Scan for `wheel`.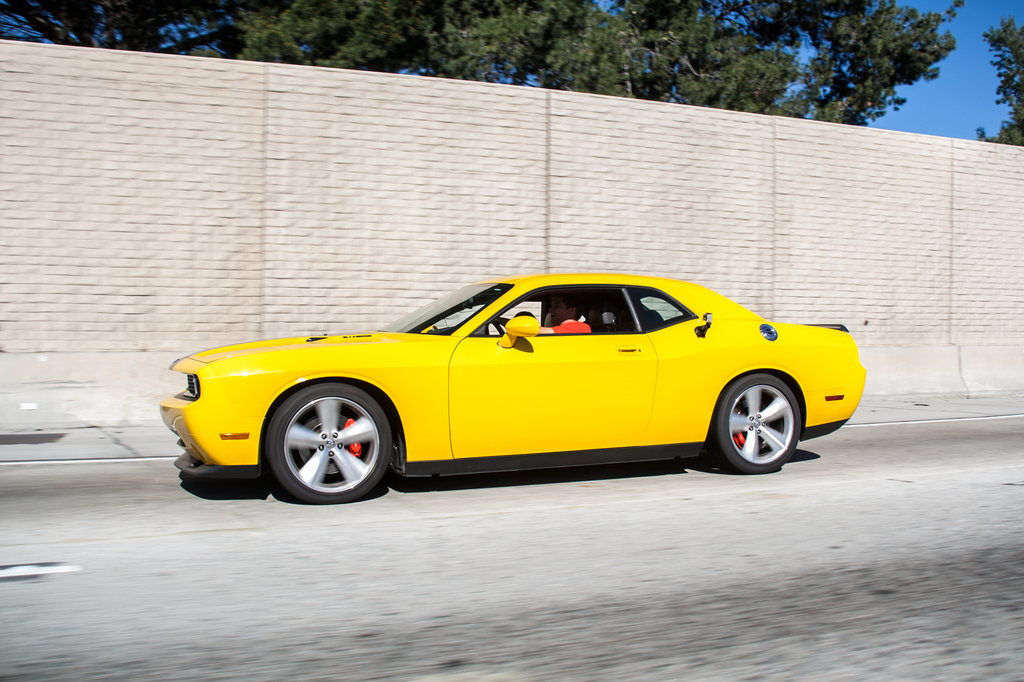
Scan result: box(696, 370, 820, 477).
